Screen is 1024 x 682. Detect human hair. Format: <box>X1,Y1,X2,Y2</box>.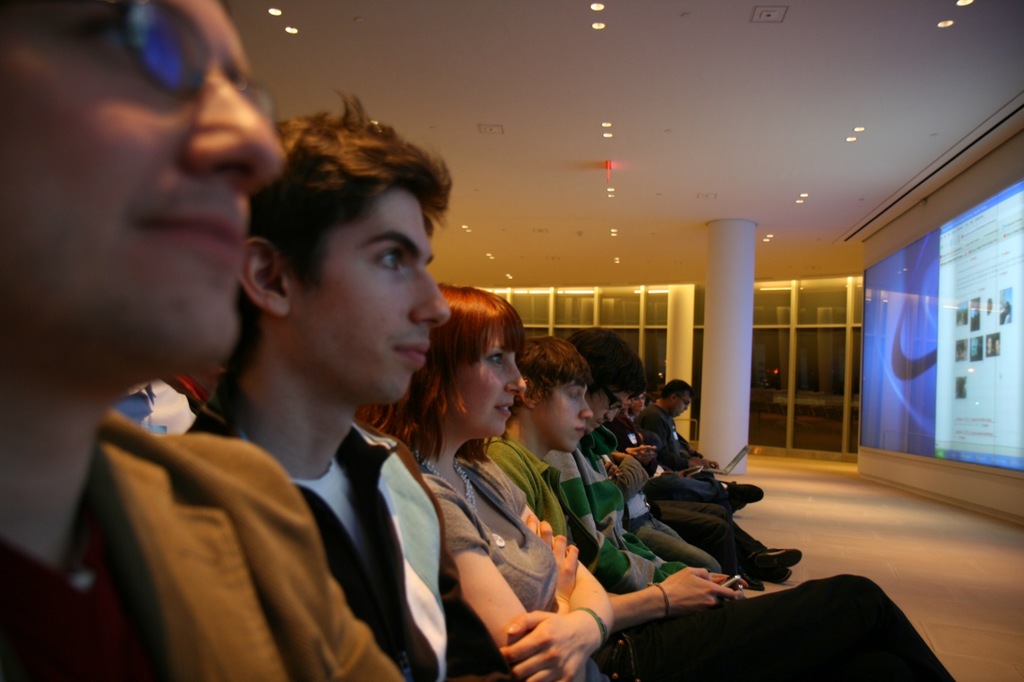
<box>660,379,693,400</box>.
